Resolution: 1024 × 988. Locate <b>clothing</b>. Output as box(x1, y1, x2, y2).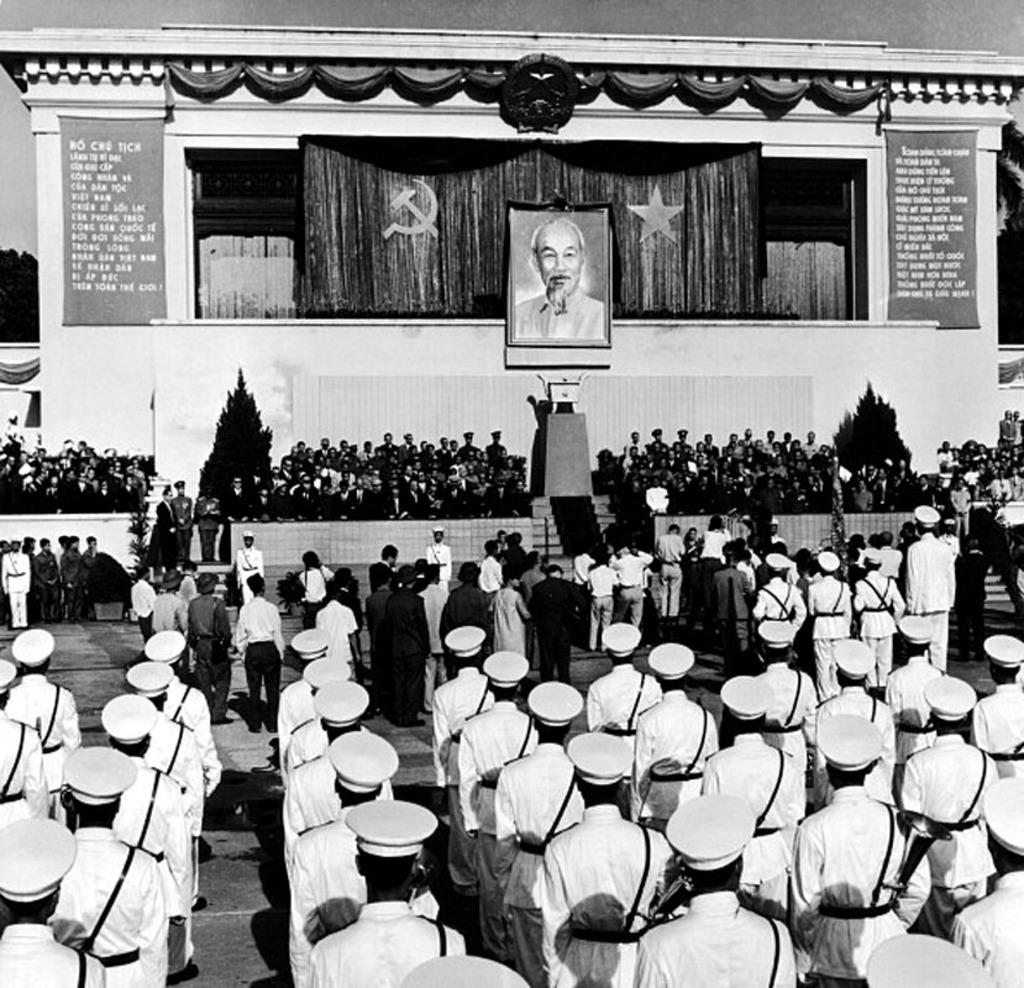
box(815, 676, 903, 764).
